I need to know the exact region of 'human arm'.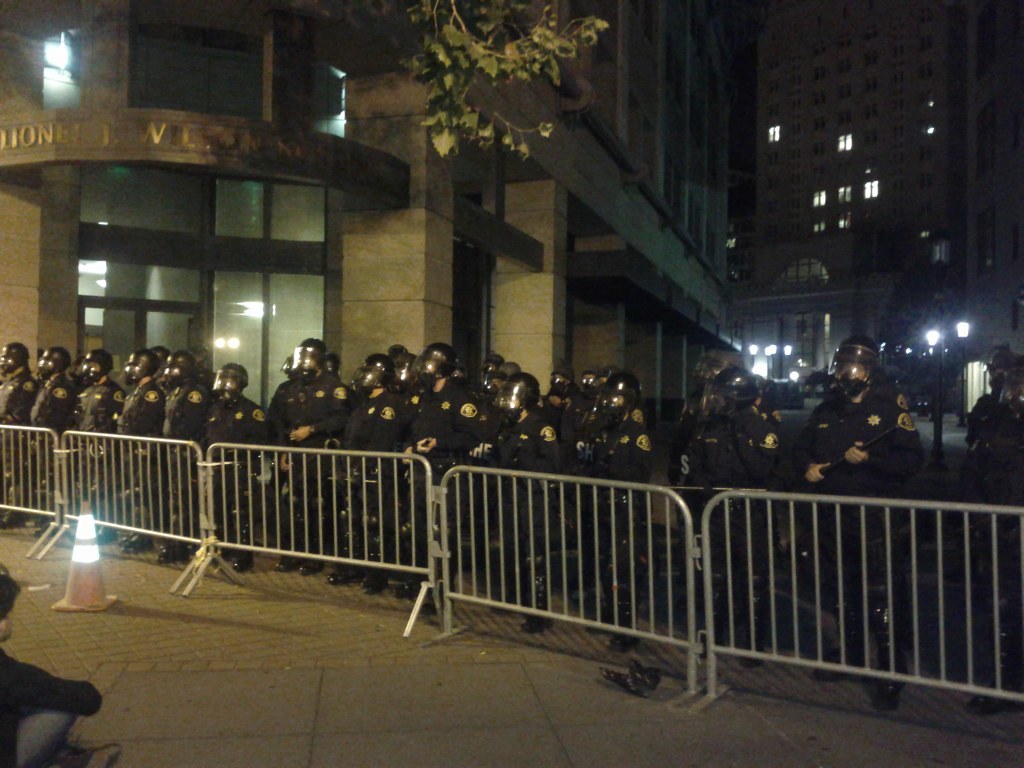
Region: locate(789, 406, 827, 486).
